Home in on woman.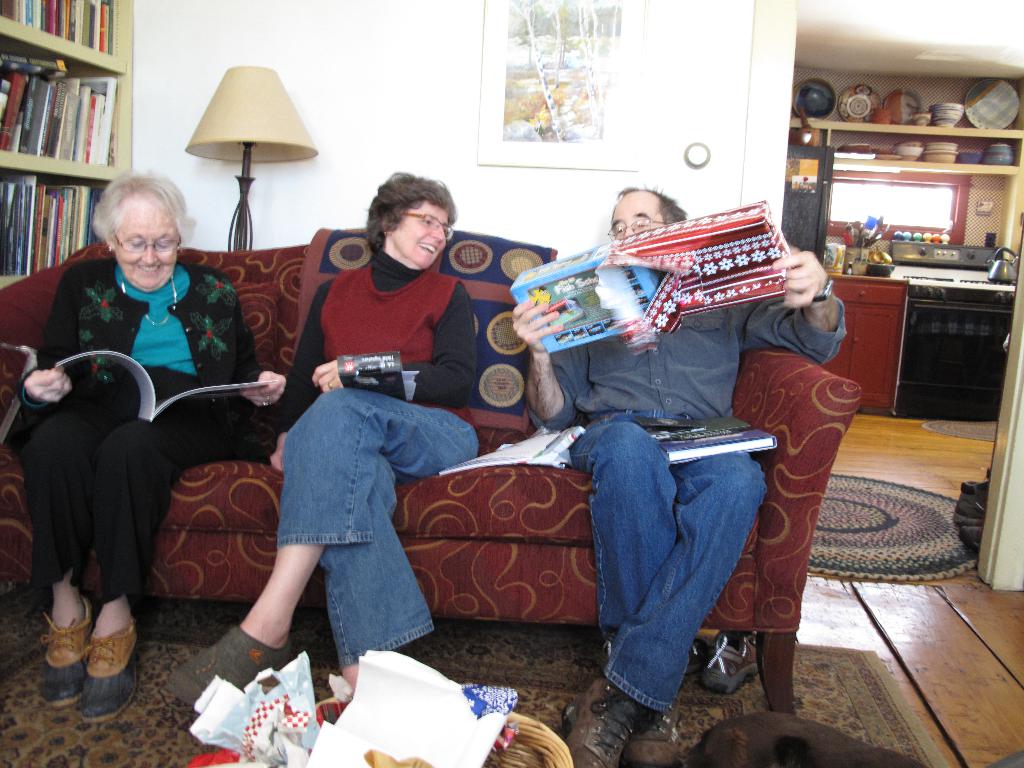
Homed in at 168/178/470/685.
